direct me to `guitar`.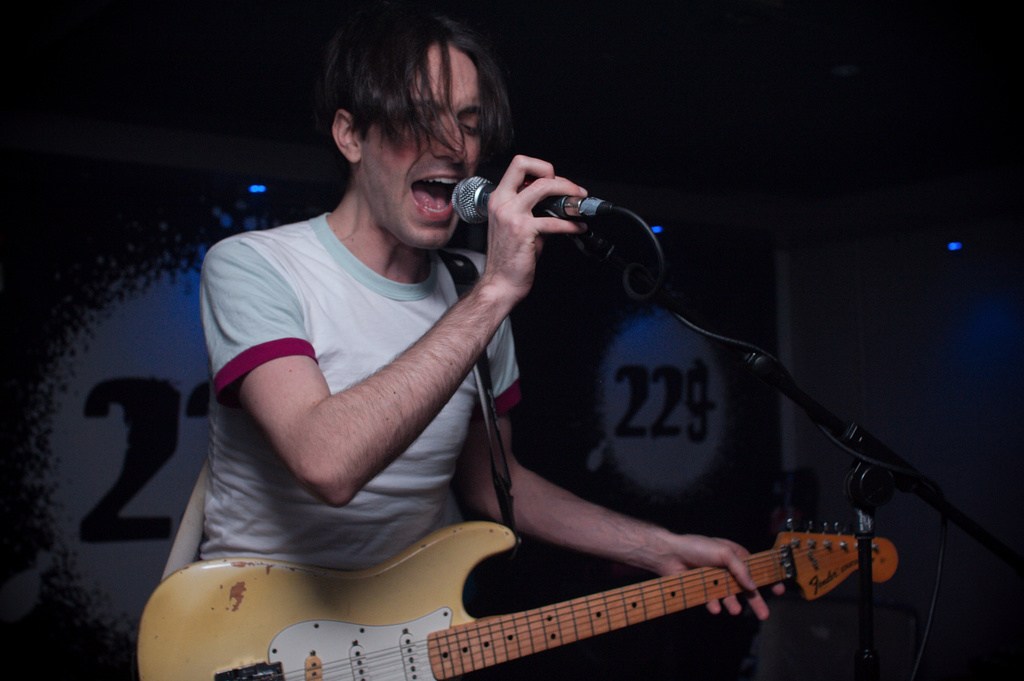
Direction: detection(138, 519, 902, 680).
